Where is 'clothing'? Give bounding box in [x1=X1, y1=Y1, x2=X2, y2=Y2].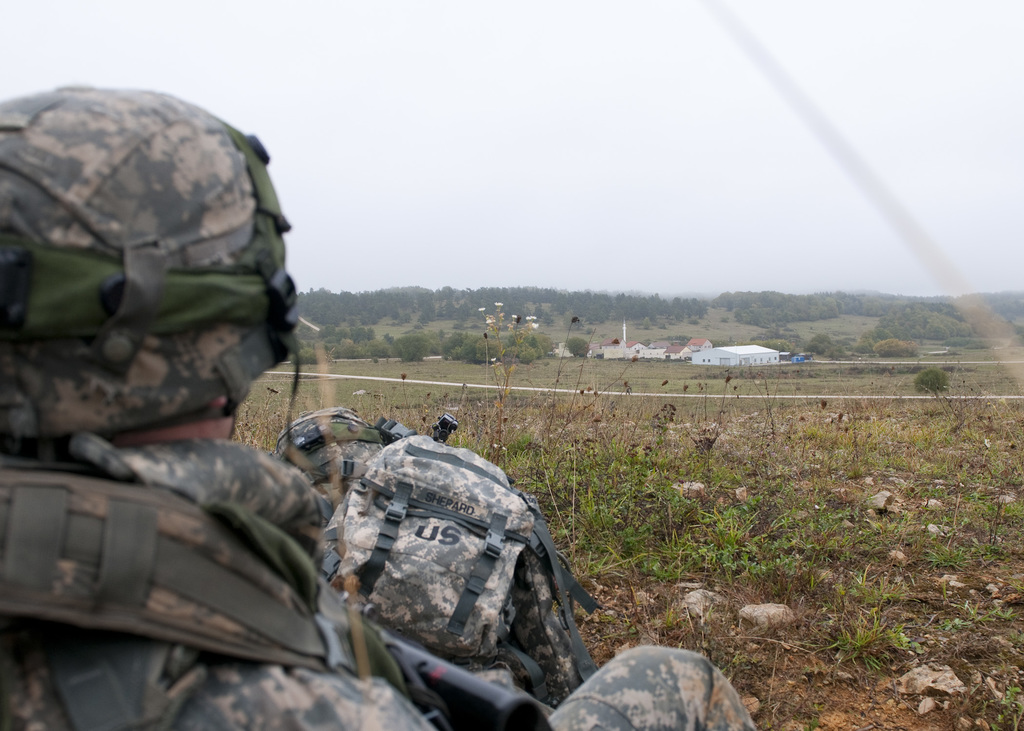
[x1=0, y1=442, x2=760, y2=730].
